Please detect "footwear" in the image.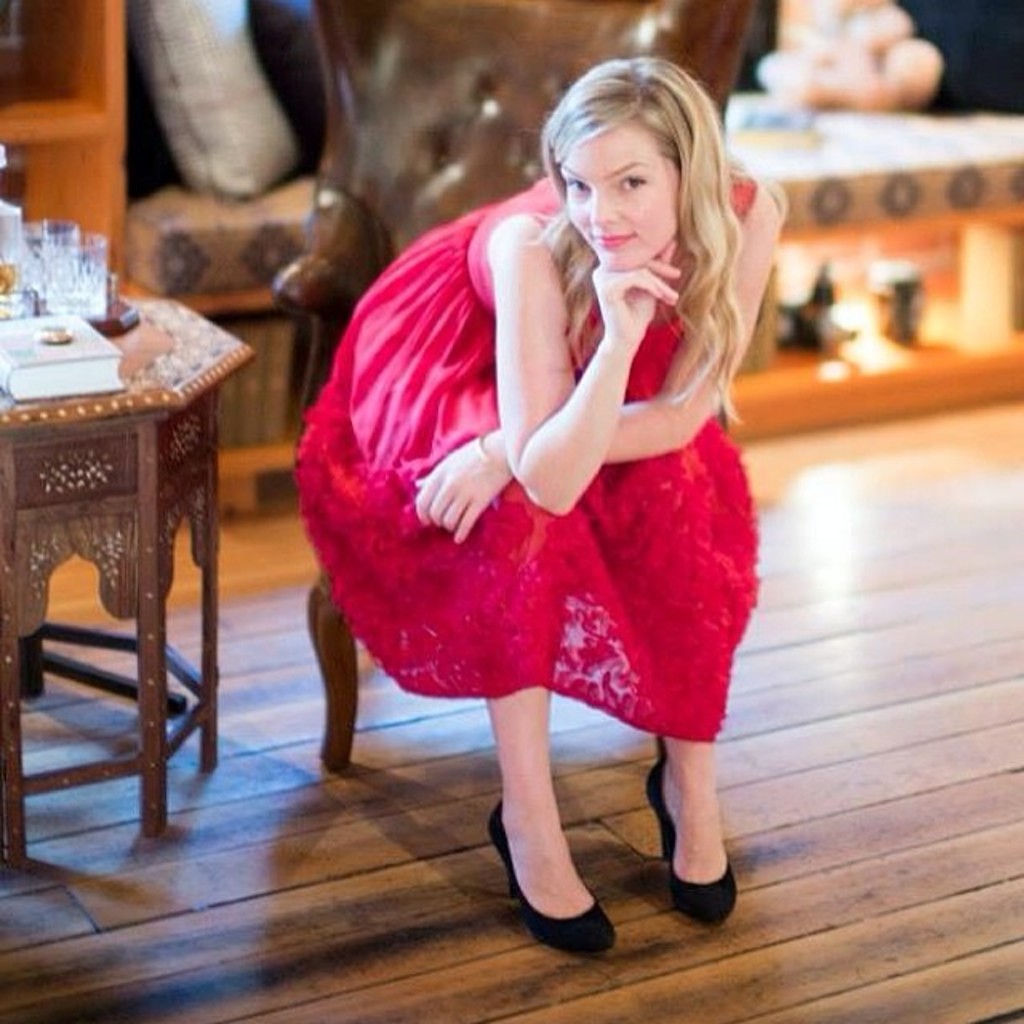
left=496, top=843, right=627, bottom=955.
